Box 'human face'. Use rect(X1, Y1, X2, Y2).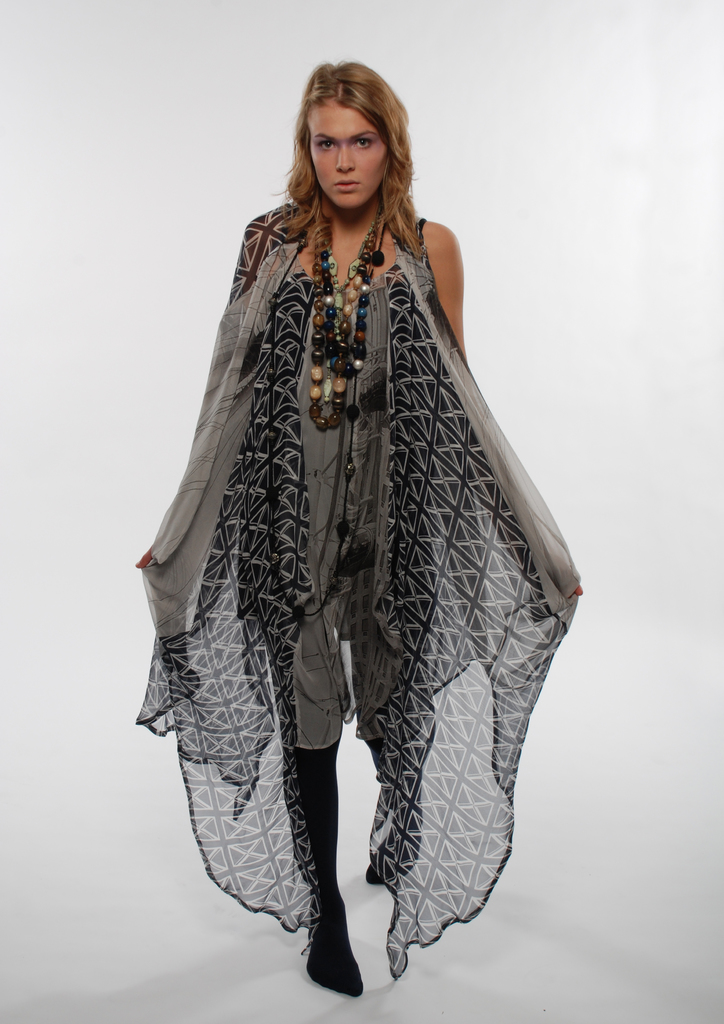
rect(307, 93, 391, 211).
